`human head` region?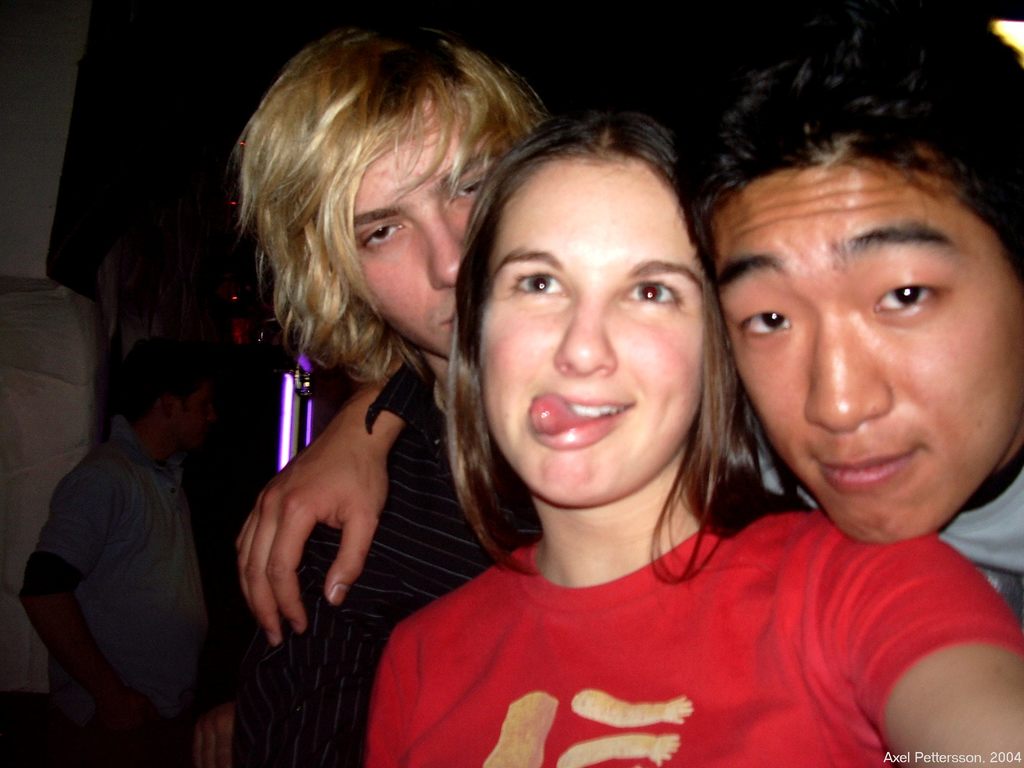
select_region(467, 104, 738, 520)
